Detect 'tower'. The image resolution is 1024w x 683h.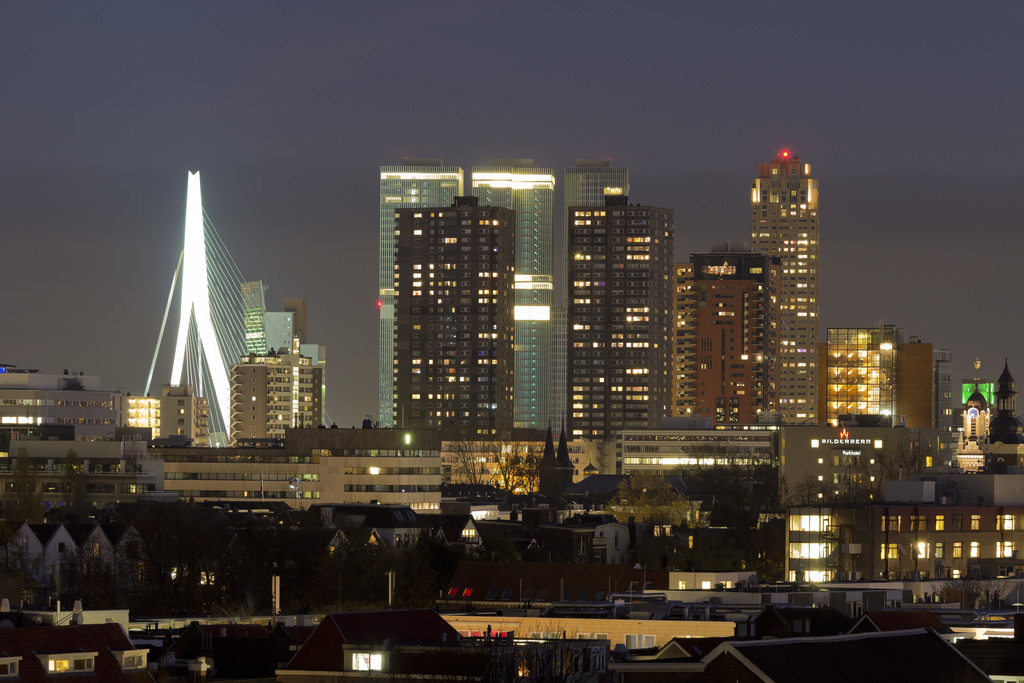
(x1=243, y1=280, x2=273, y2=352).
